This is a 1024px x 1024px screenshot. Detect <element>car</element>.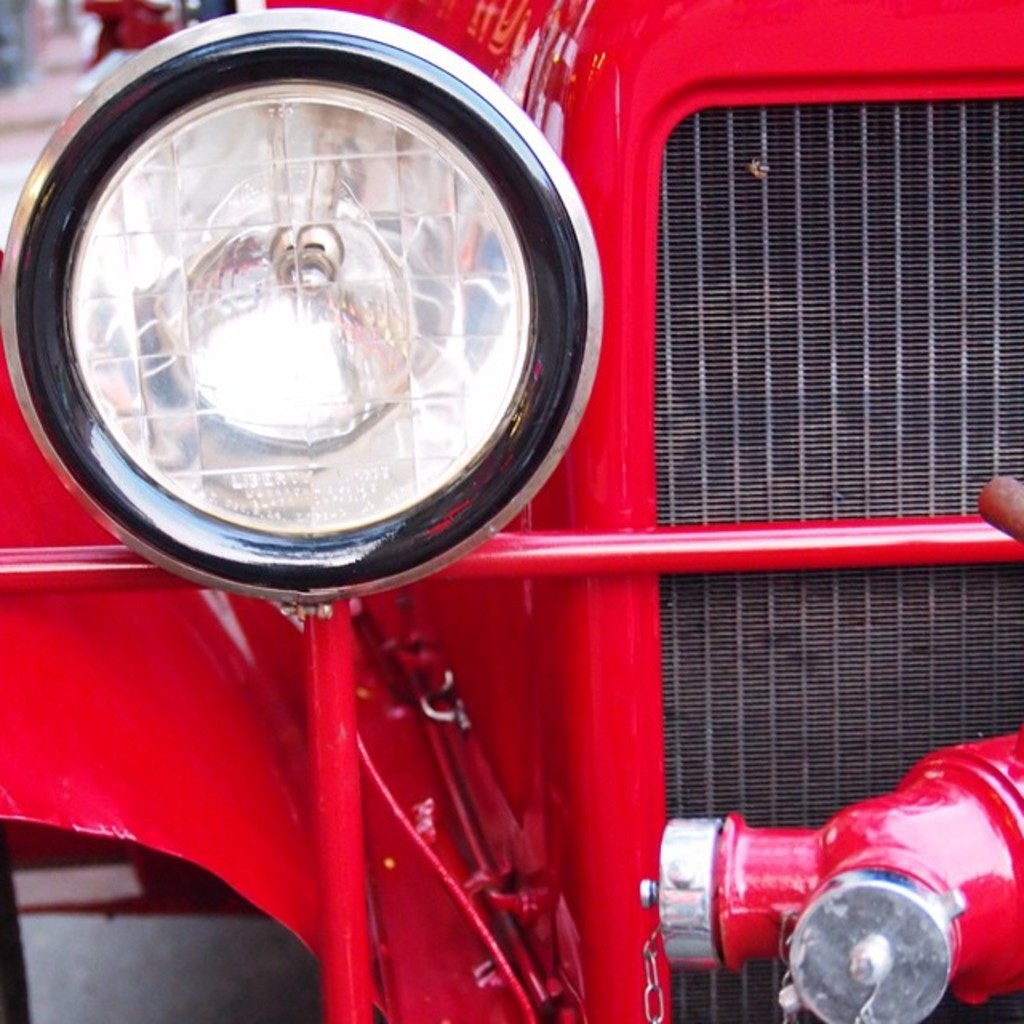
rect(0, 0, 1022, 1022).
